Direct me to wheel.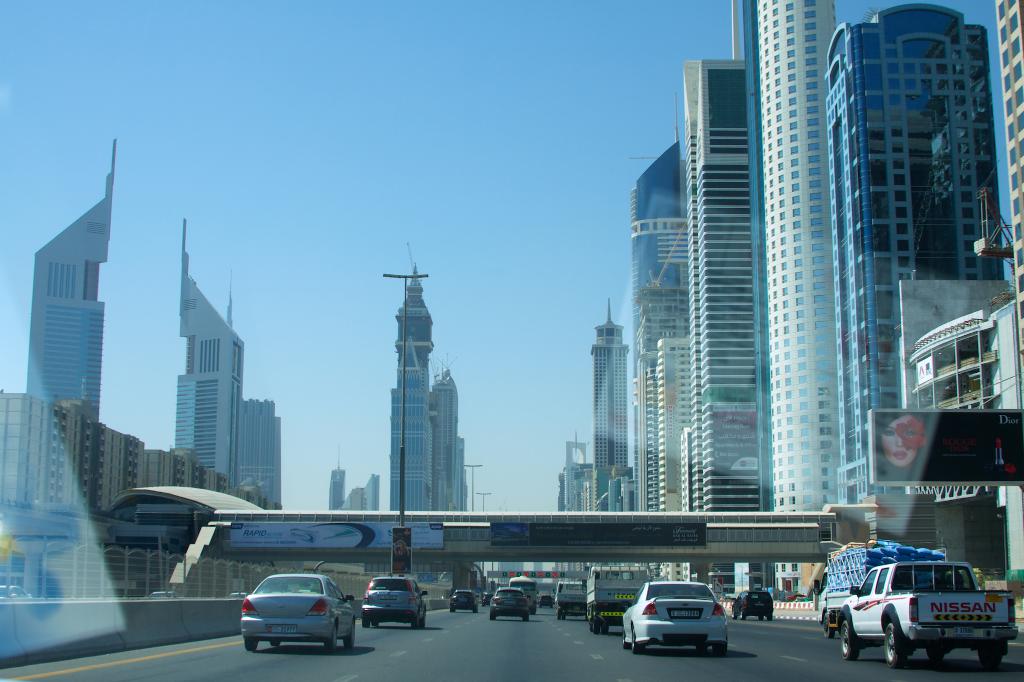
Direction: x1=271, y1=640, x2=278, y2=647.
